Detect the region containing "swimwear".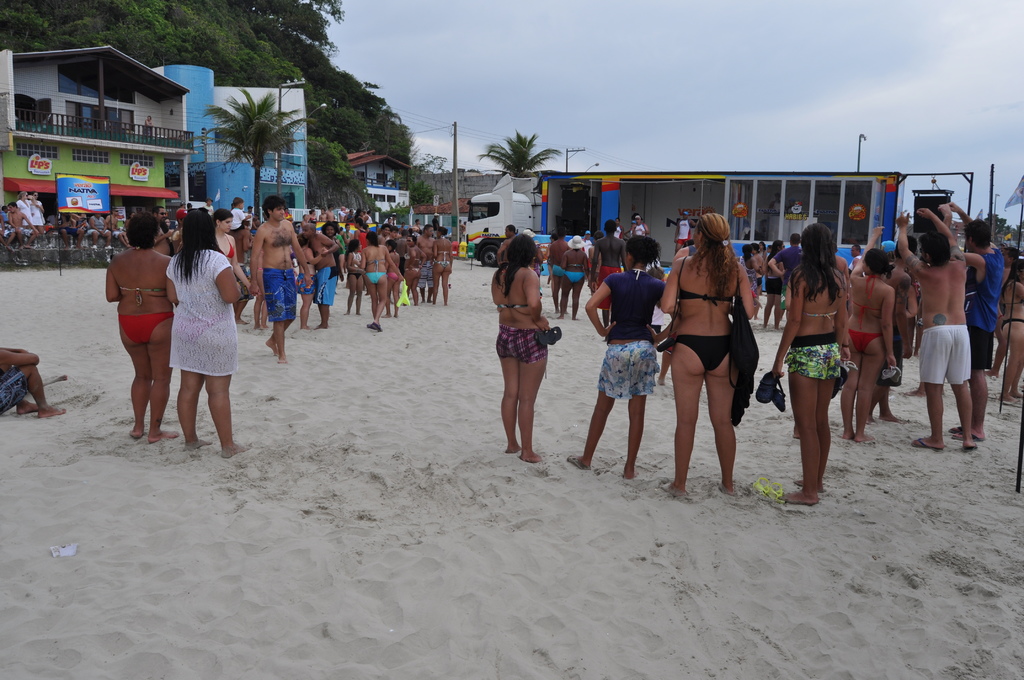
[left=1000, top=318, right=1023, bottom=332].
